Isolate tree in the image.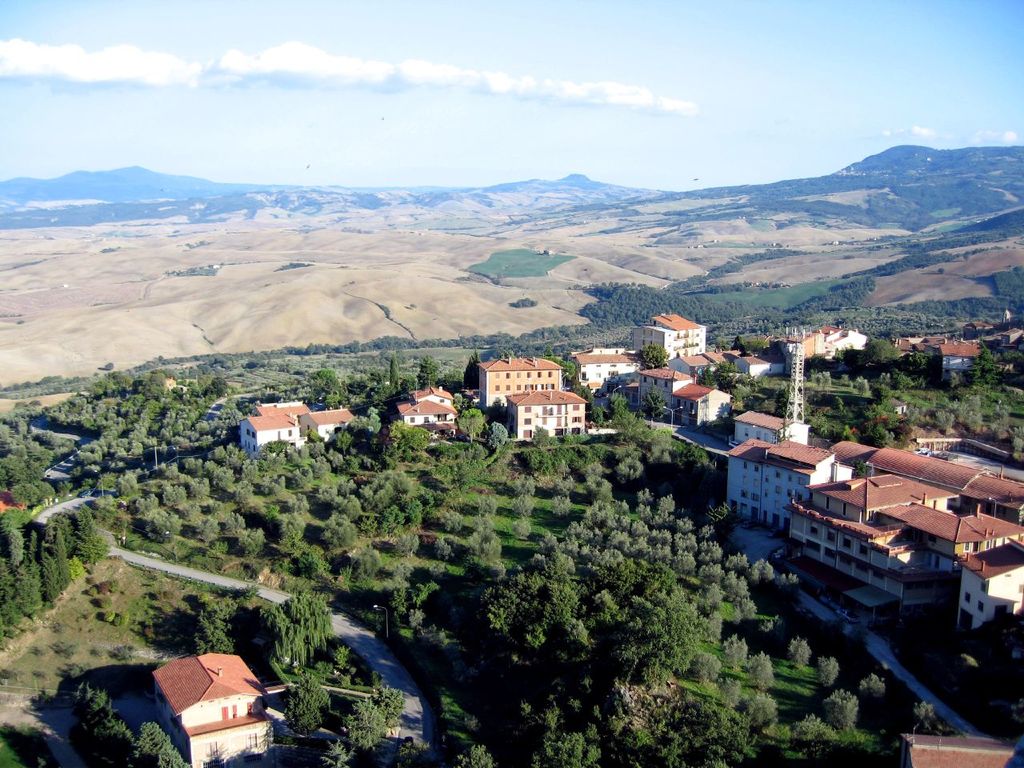
Isolated region: {"left": 696, "top": 534, "right": 796, "bottom": 652}.
